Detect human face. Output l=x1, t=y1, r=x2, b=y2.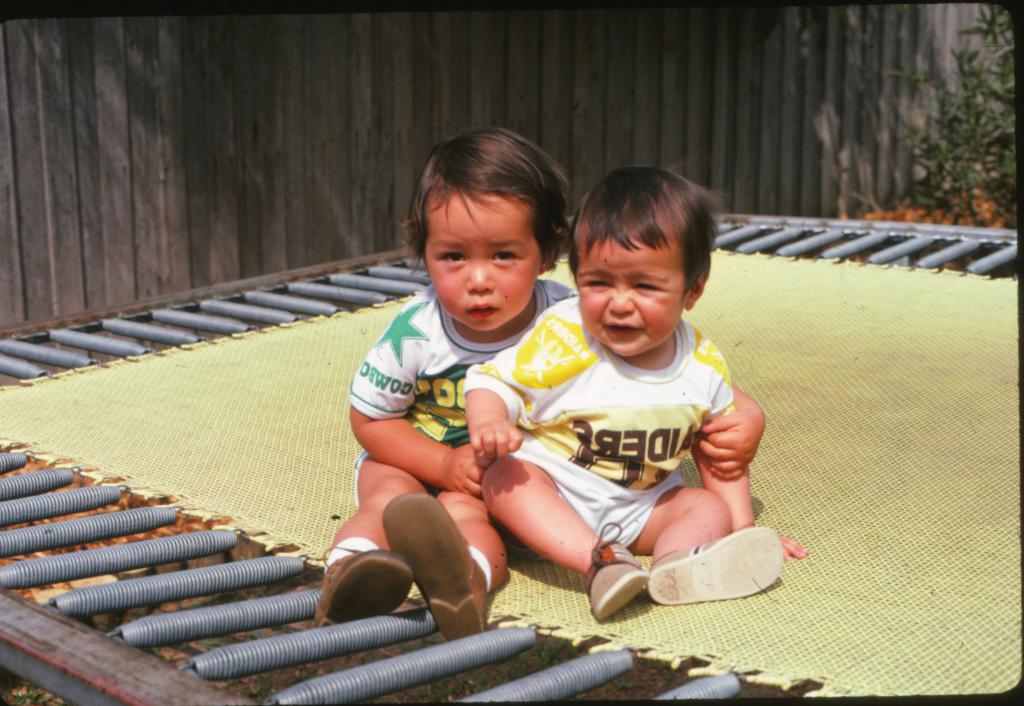
l=419, t=194, r=545, b=329.
